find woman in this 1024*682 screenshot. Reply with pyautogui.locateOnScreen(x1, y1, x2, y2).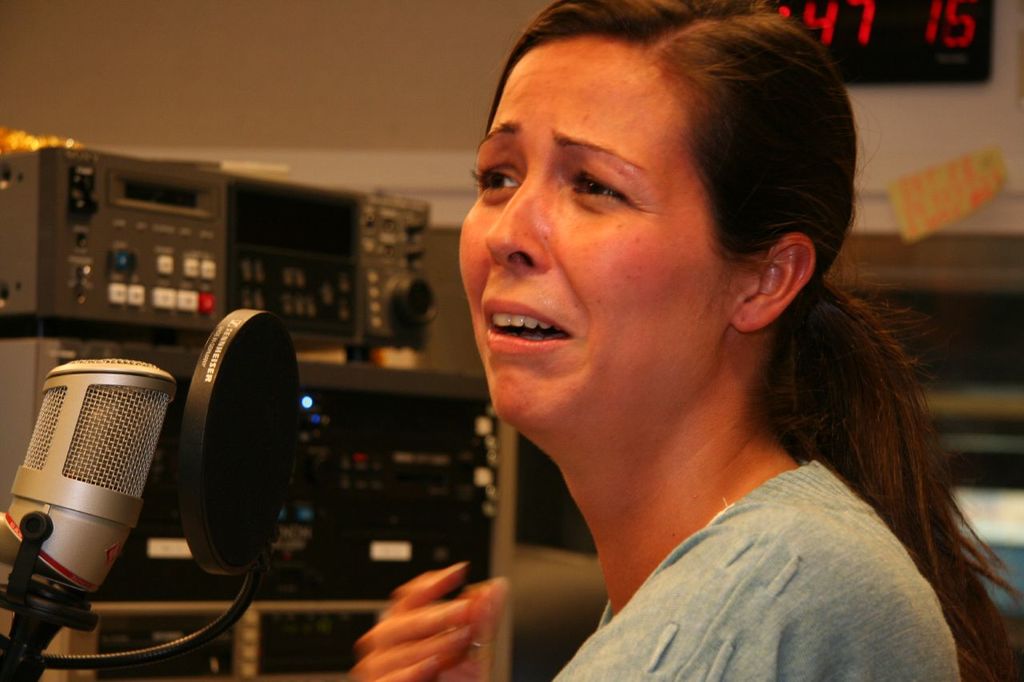
pyautogui.locateOnScreen(382, 6, 1006, 672).
